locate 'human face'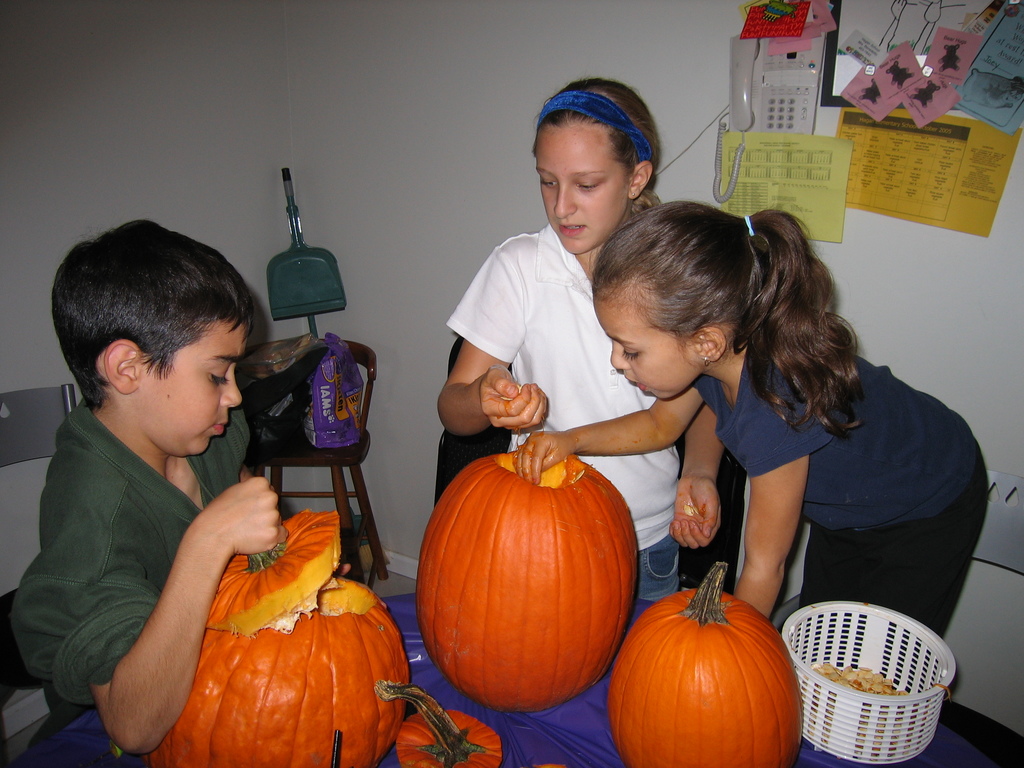
532, 126, 625, 252
